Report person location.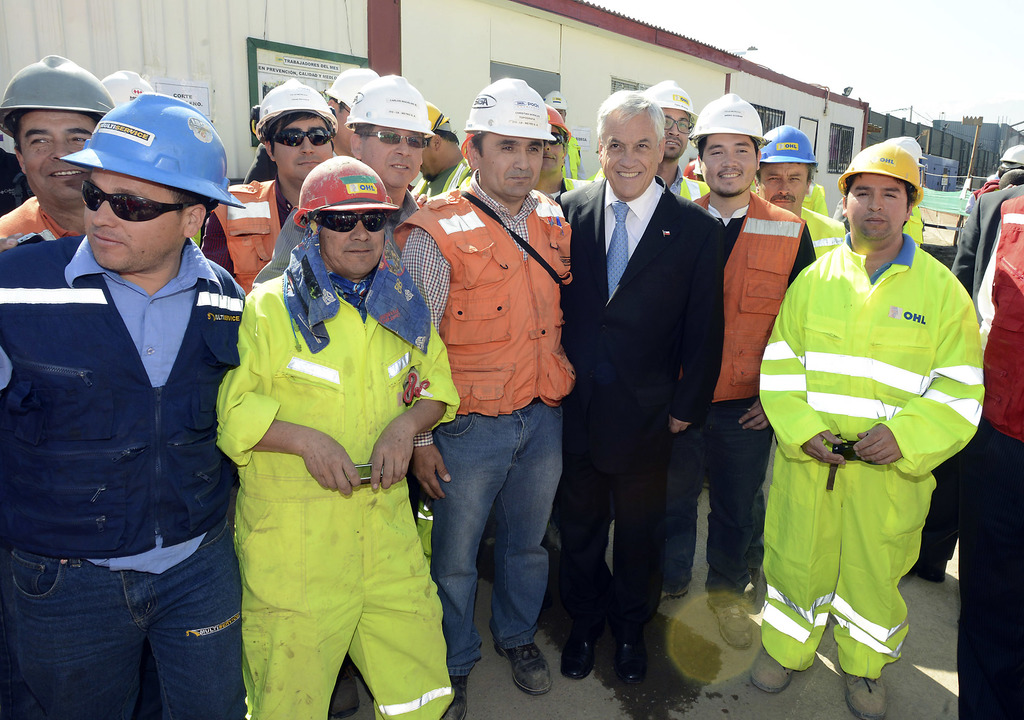
Report: locate(0, 93, 253, 719).
